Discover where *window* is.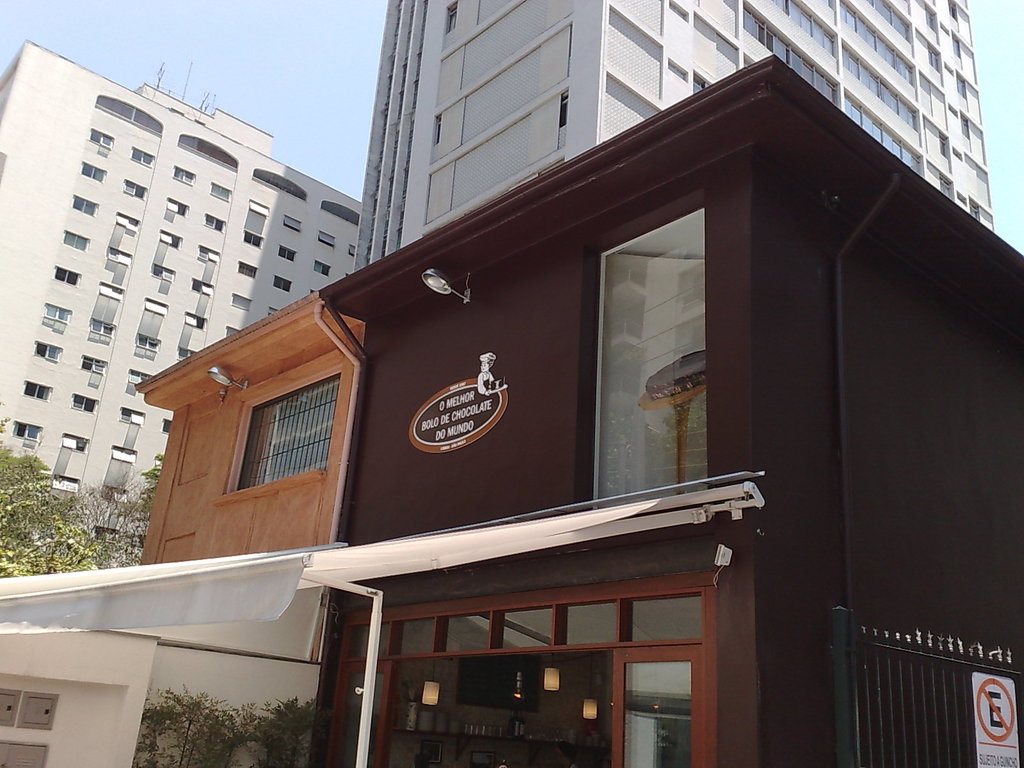
Discovered at 228/373/338/495.
